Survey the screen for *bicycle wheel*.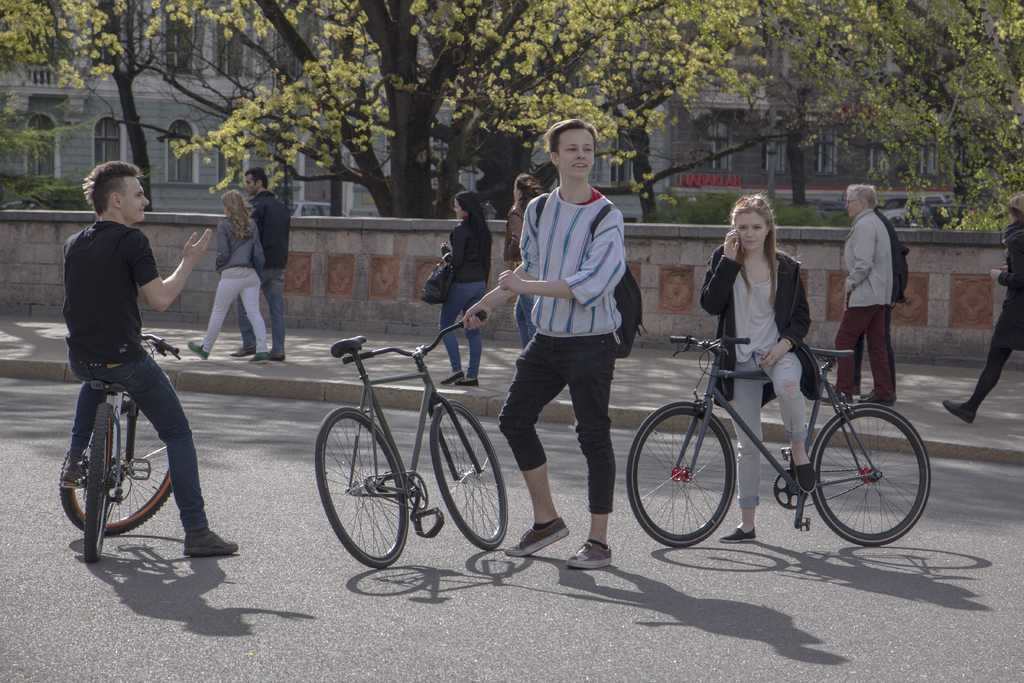
Survey found: <bbox>815, 395, 925, 549</bbox>.
